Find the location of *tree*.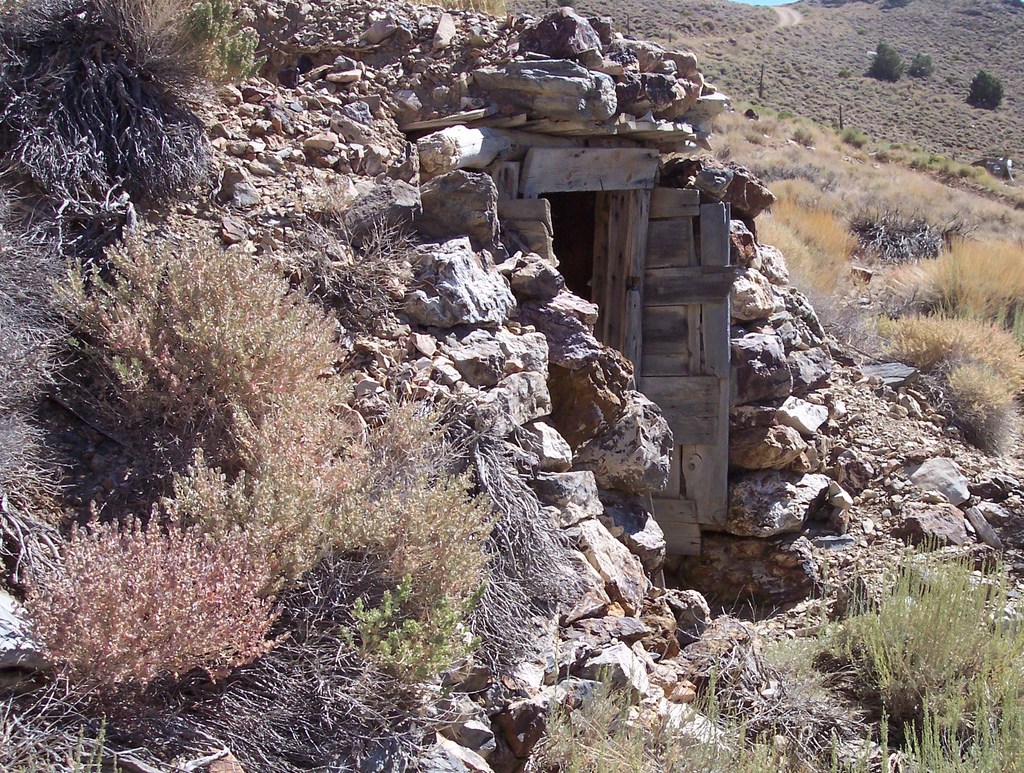
Location: BBox(862, 43, 904, 84).
